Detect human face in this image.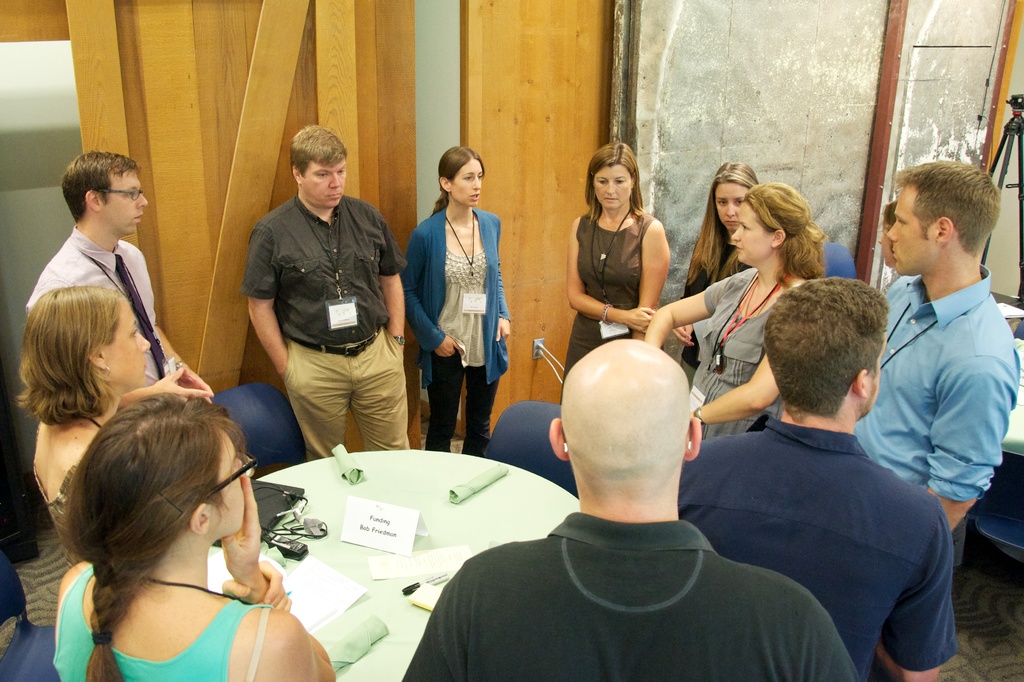
Detection: [450,158,484,208].
